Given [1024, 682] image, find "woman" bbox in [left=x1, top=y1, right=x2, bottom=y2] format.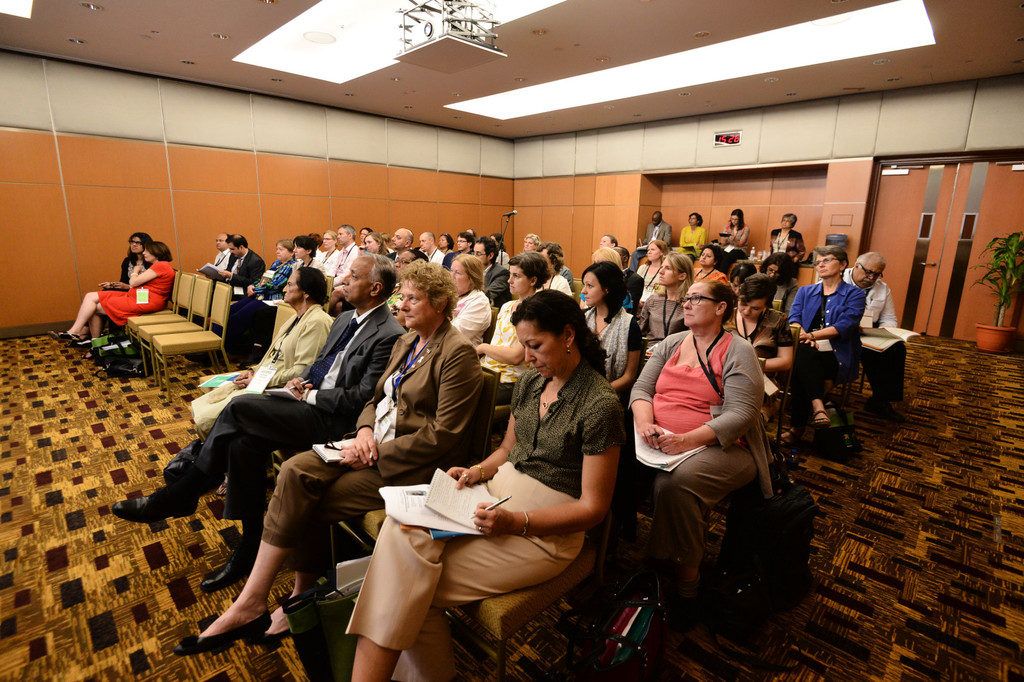
[left=474, top=250, right=552, bottom=401].
